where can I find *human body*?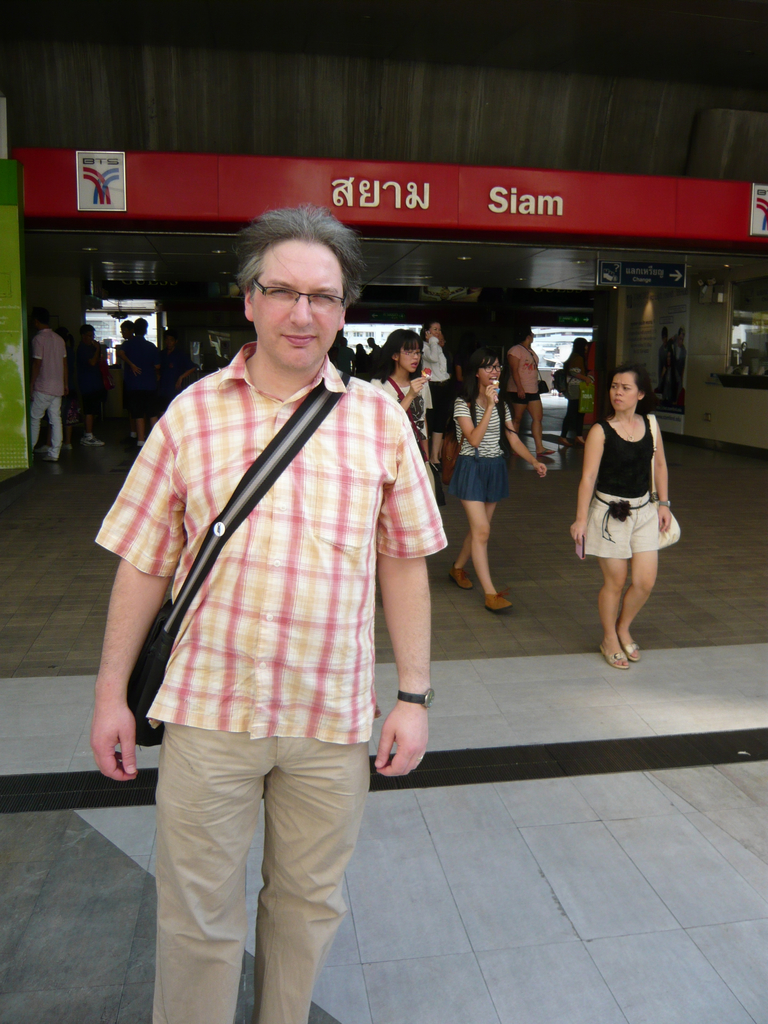
You can find it at pyautogui.locateOnScreen(122, 335, 160, 449).
